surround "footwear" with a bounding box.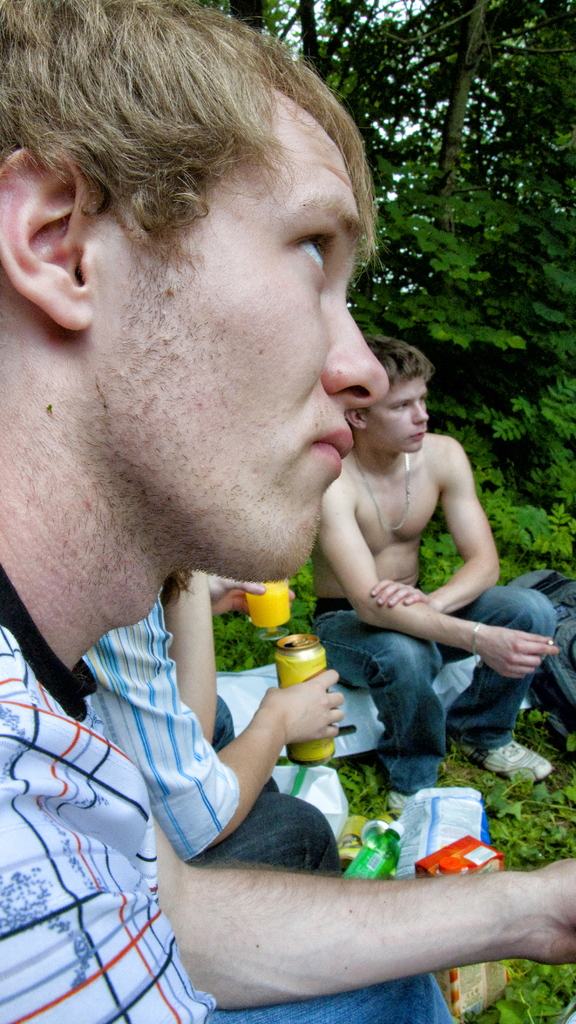
{"x1": 459, "y1": 737, "x2": 559, "y2": 780}.
